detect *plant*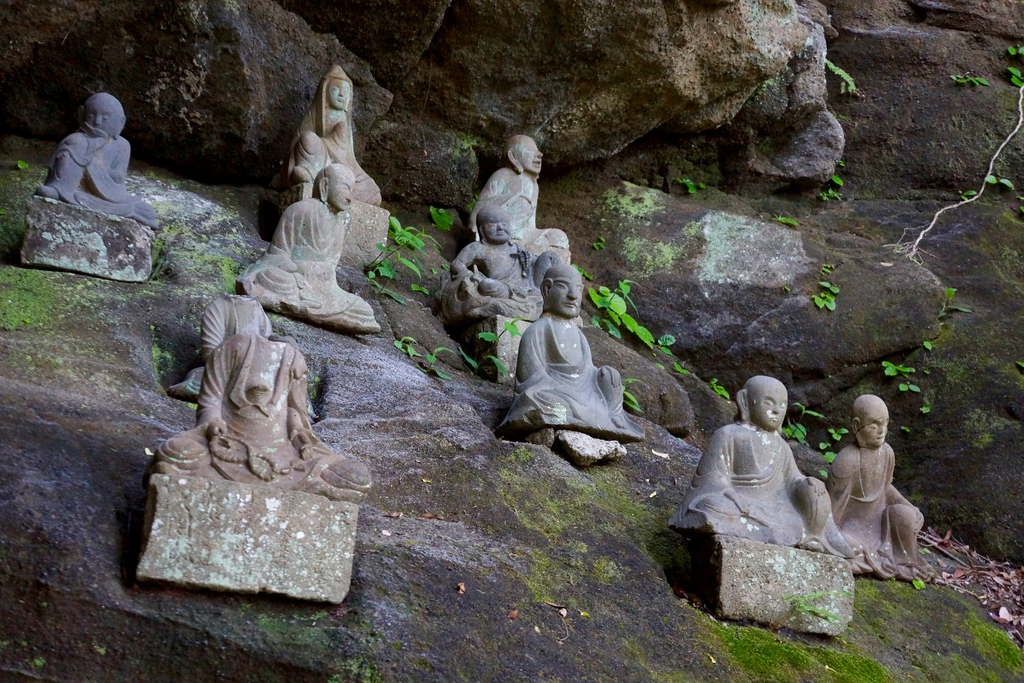
box(656, 335, 678, 354)
